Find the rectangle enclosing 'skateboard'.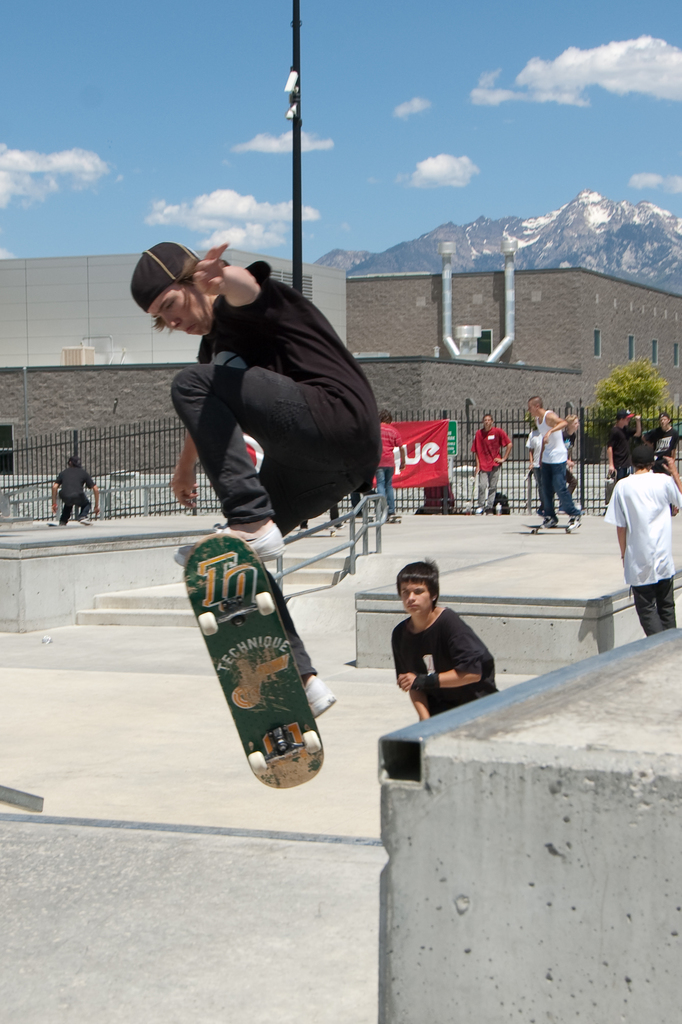
[left=184, top=534, right=326, bottom=790].
